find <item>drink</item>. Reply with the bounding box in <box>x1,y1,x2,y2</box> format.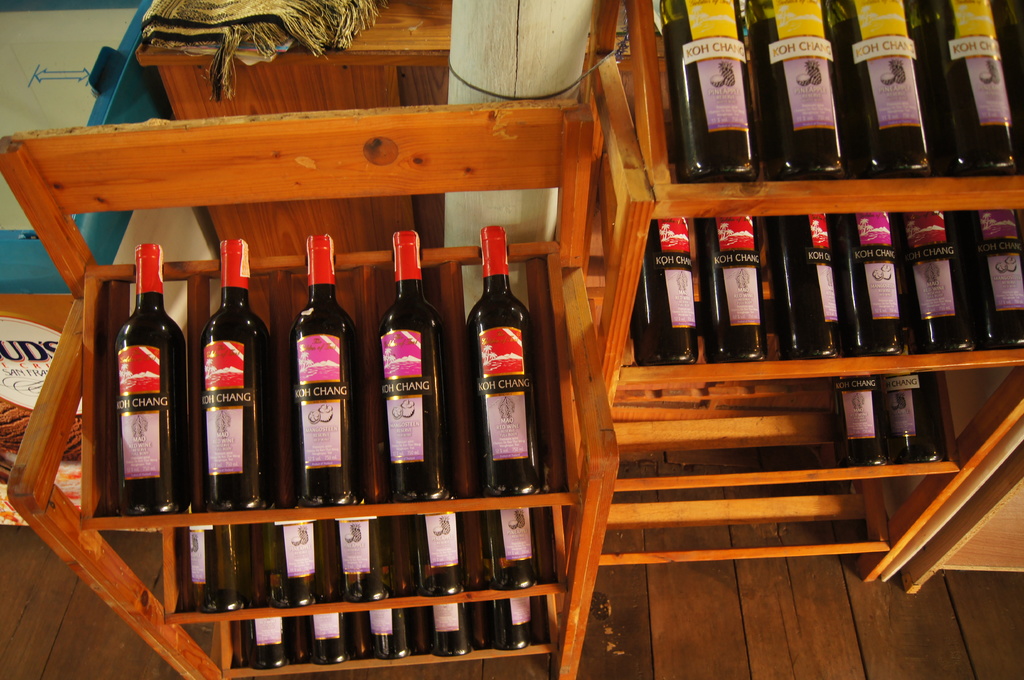
<box>631,216,688,363</box>.
